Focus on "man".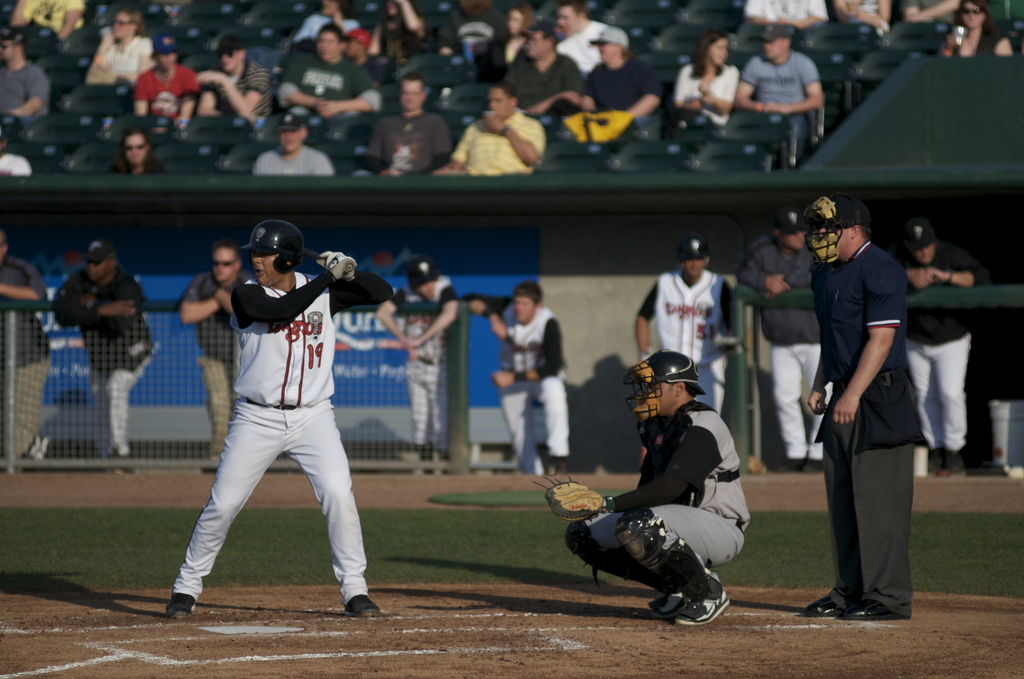
Focused at bbox=[434, 3, 511, 61].
